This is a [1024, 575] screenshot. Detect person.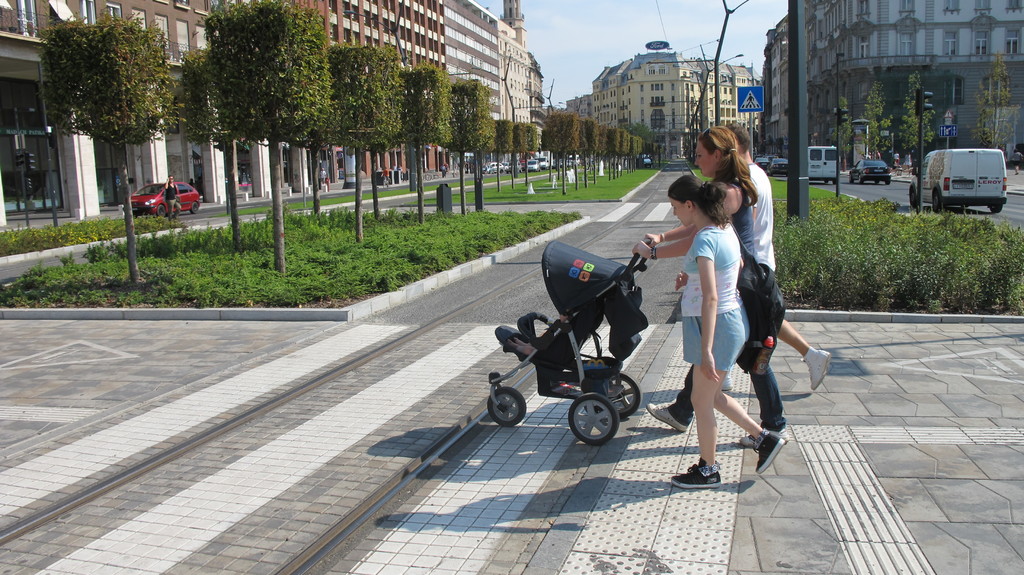
locate(168, 173, 181, 222).
